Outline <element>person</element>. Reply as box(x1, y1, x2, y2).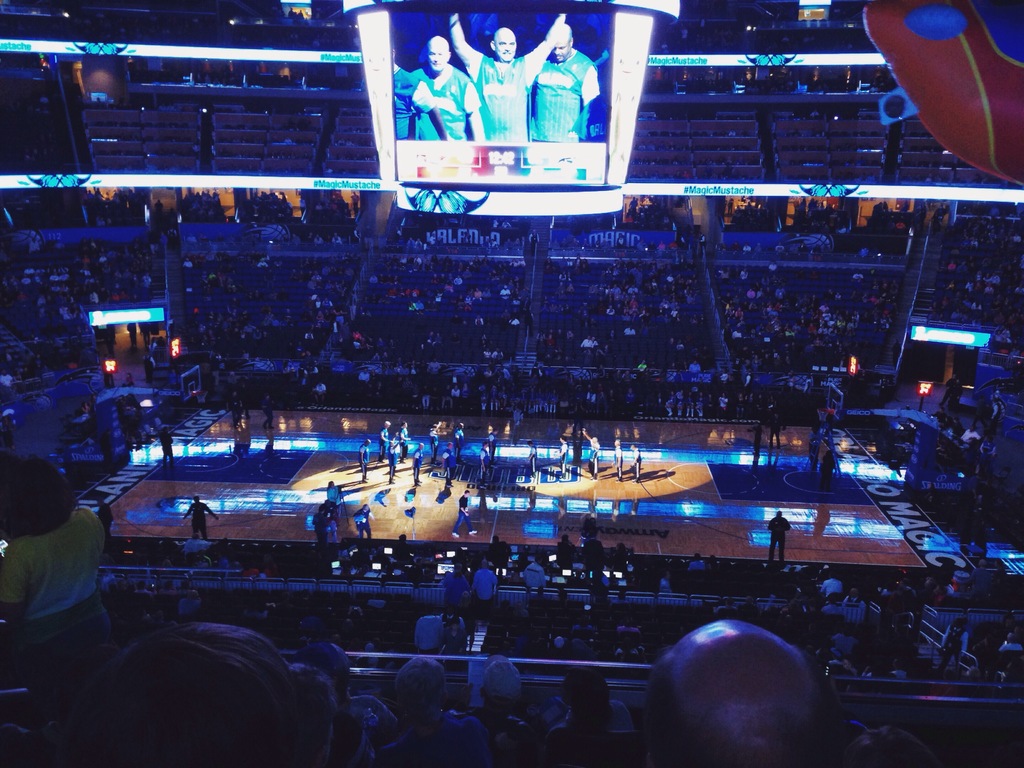
box(311, 504, 327, 547).
